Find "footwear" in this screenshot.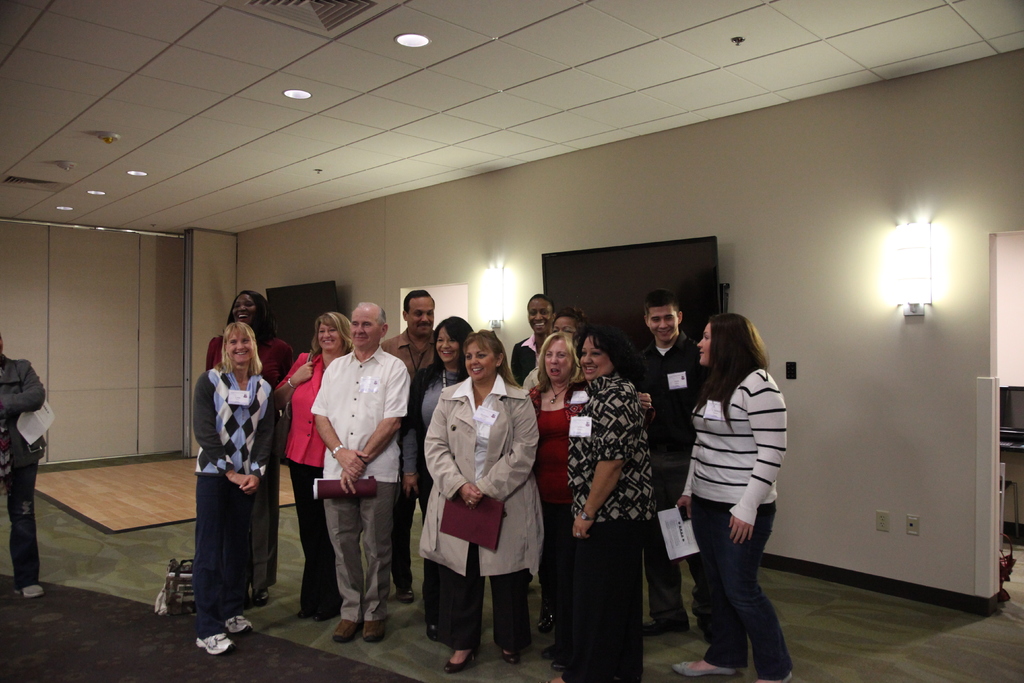
The bounding box for "footwear" is [x1=504, y1=648, x2=519, y2=667].
